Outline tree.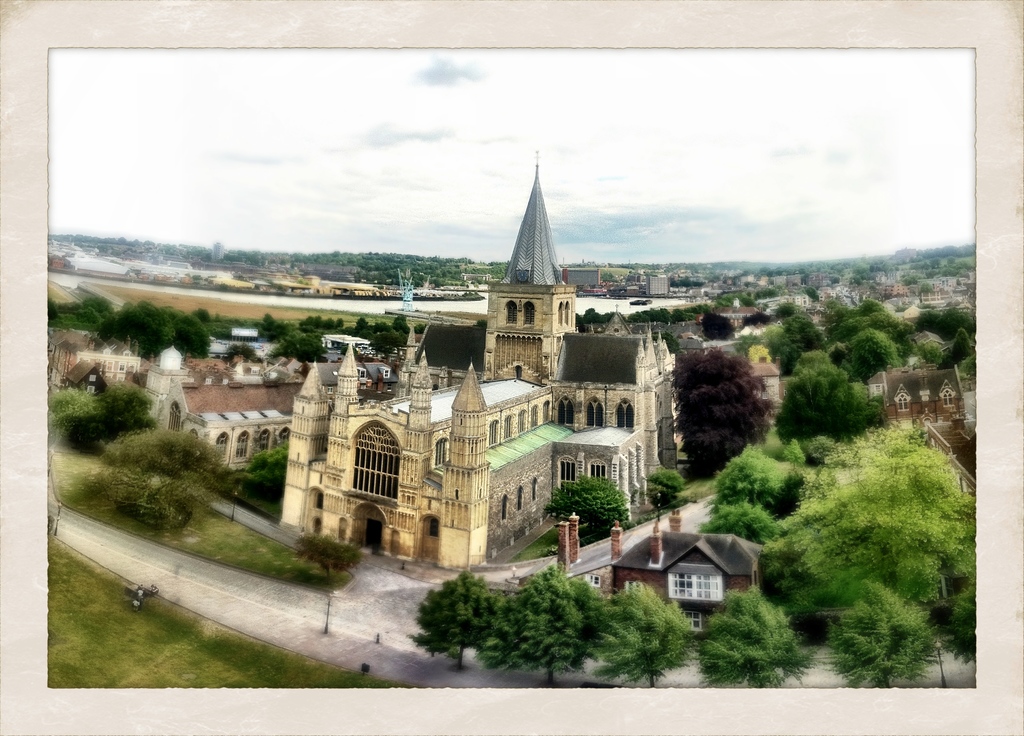
Outline: box=[668, 313, 780, 502].
